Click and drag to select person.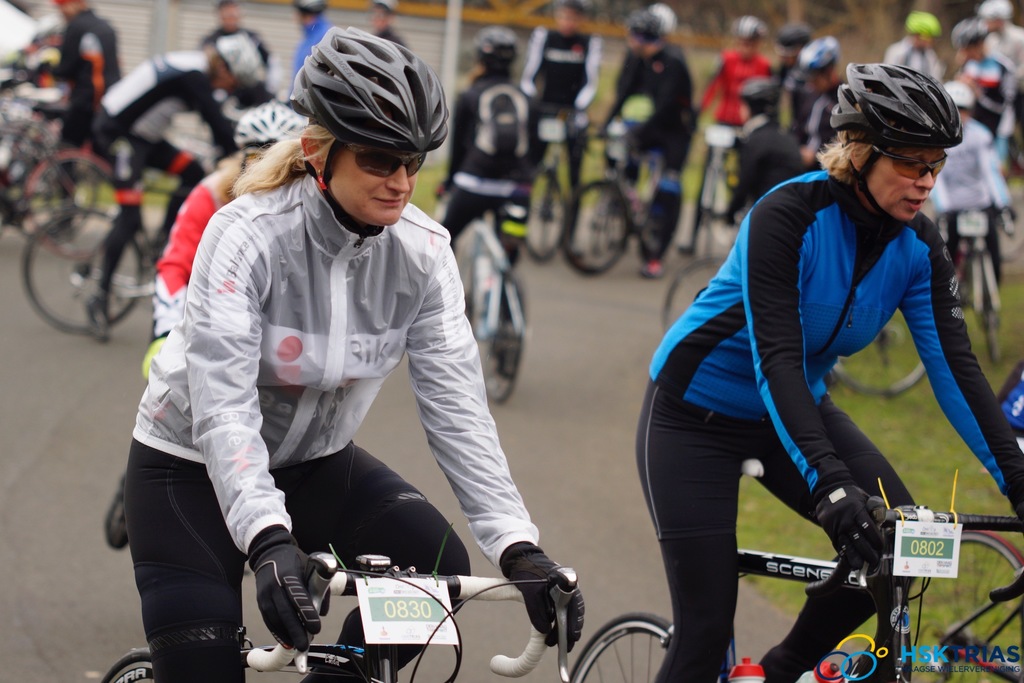
Selection: pyautogui.locateOnScreen(694, 17, 776, 235).
